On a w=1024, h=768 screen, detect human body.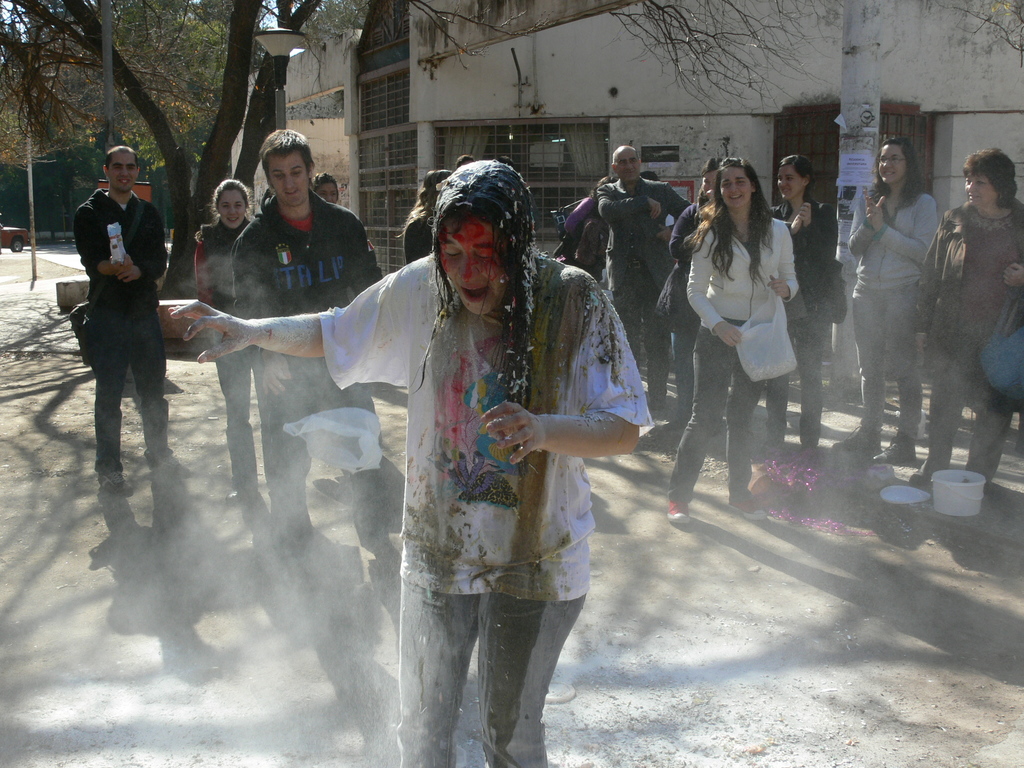
detection(74, 145, 184, 492).
